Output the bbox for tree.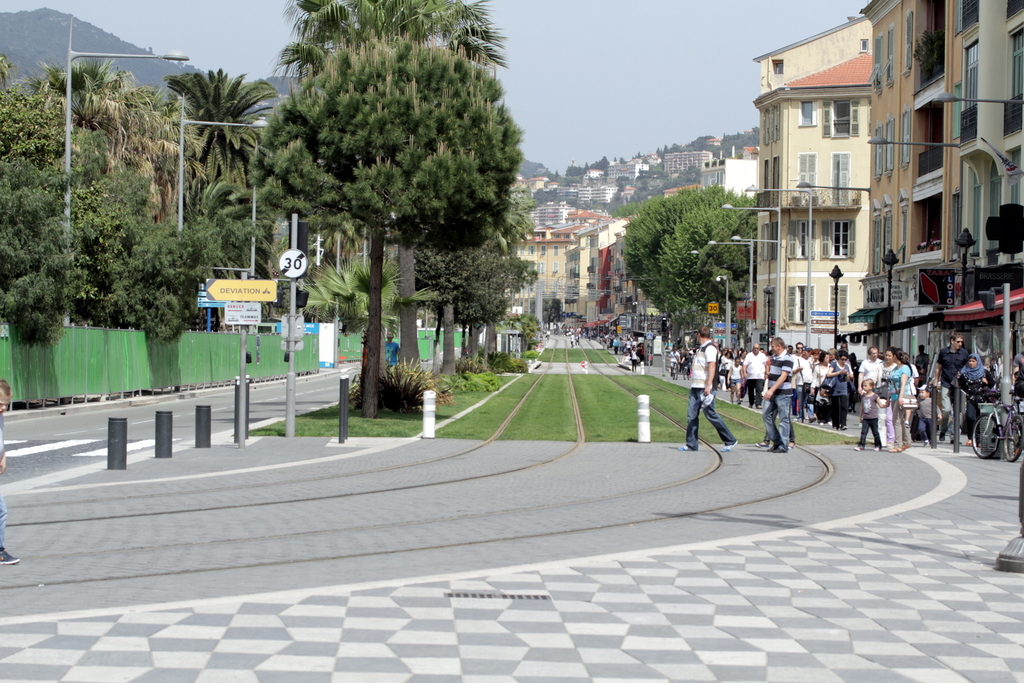
detection(246, 6, 538, 401).
